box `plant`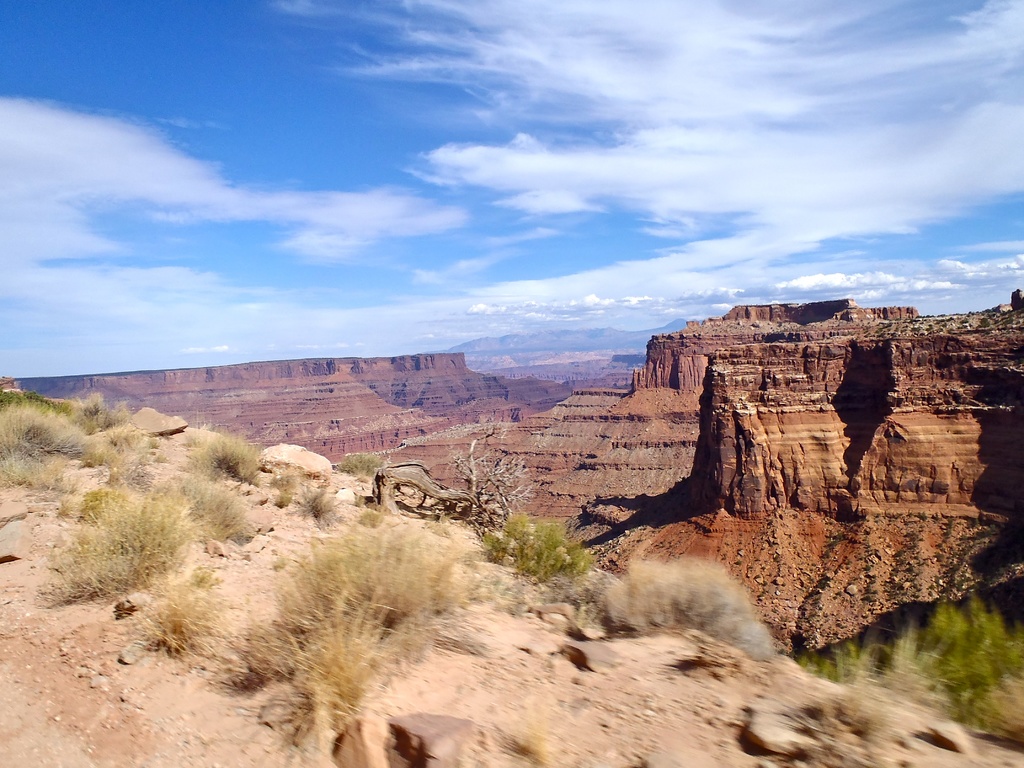
[x1=0, y1=440, x2=56, y2=488]
